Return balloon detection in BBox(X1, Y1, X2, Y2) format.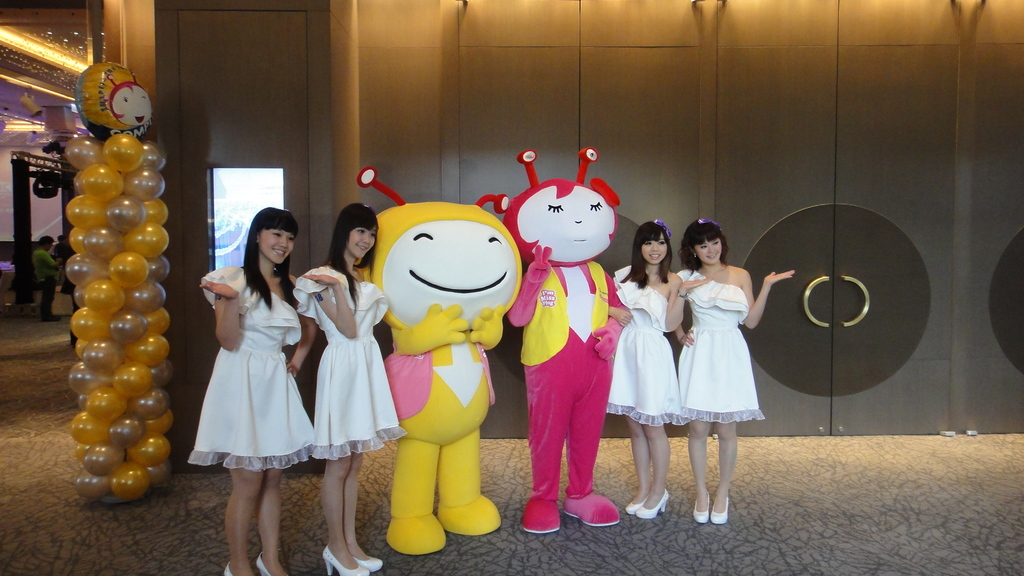
BBox(115, 461, 148, 501).
